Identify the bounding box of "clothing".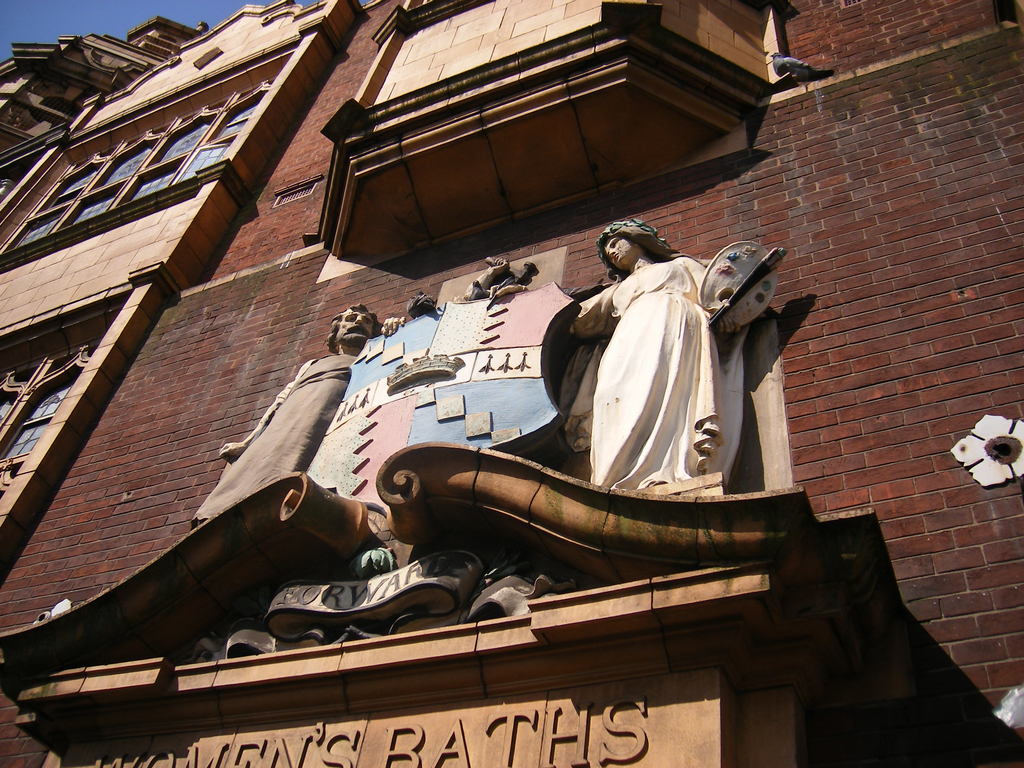
l=531, t=252, r=752, b=501.
